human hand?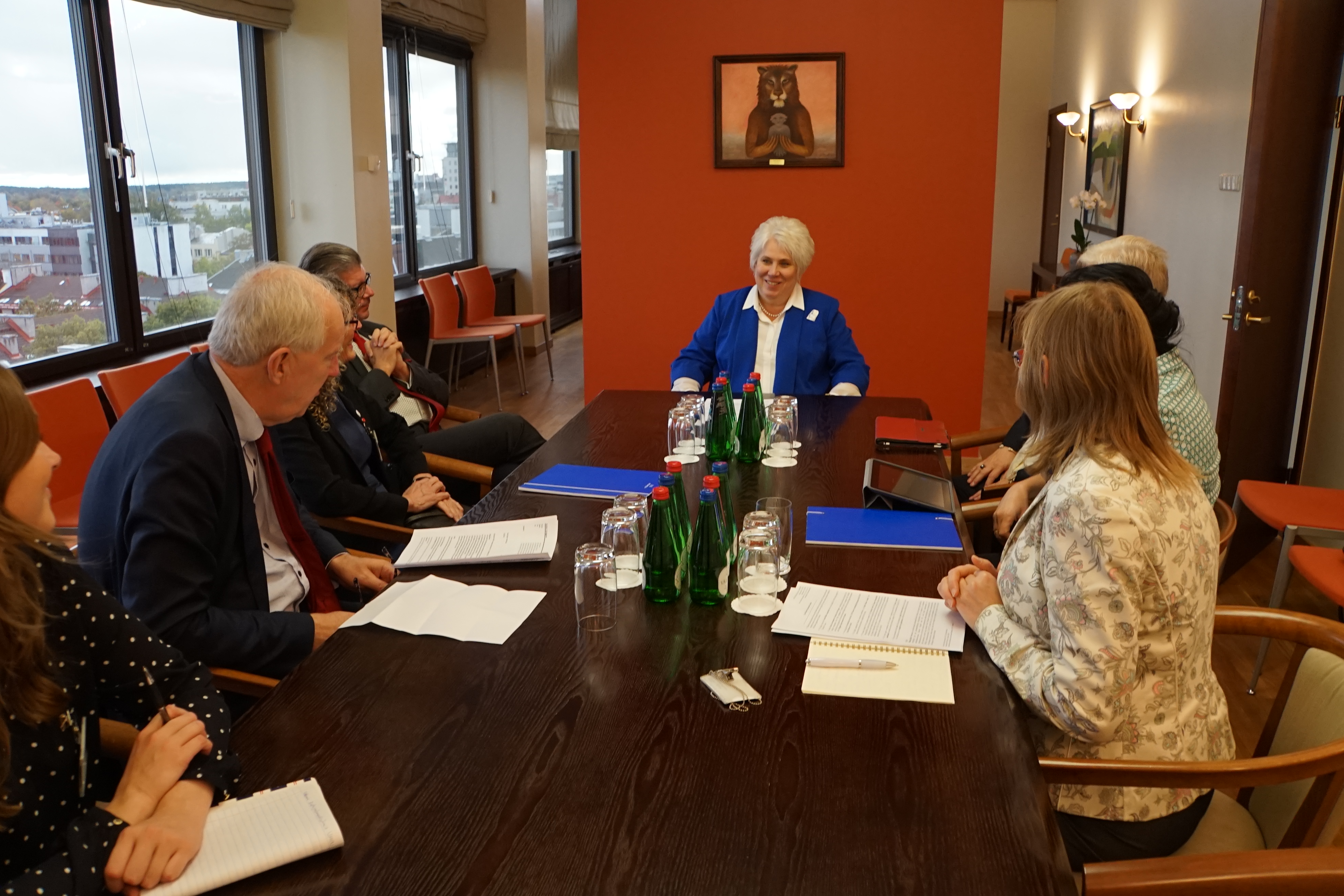
crop(115, 190, 137, 201)
